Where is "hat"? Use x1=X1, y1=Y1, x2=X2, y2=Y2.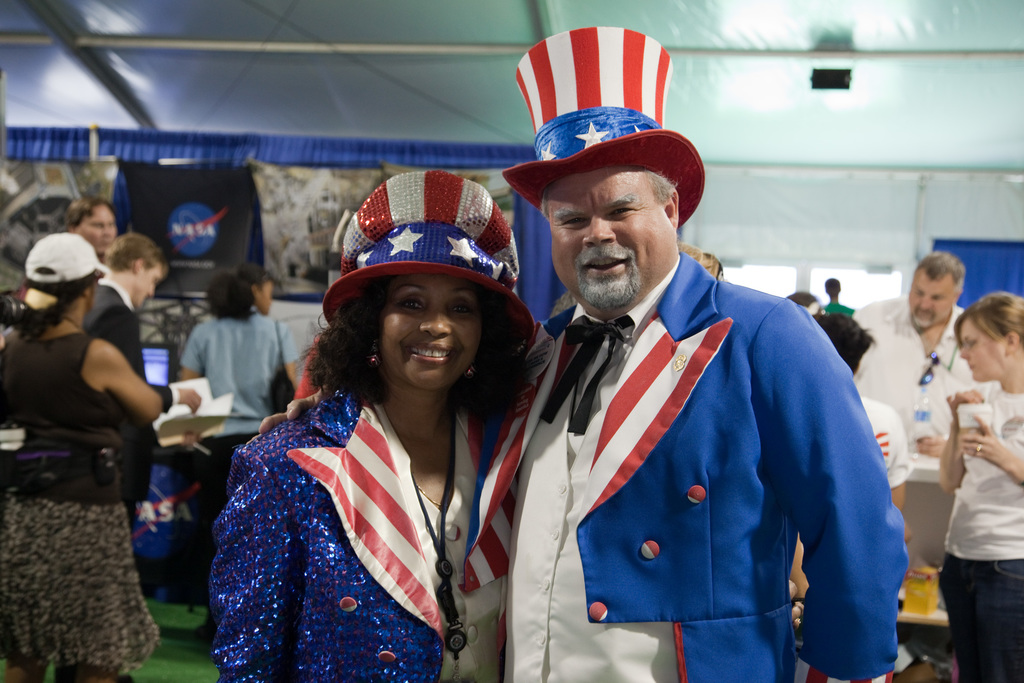
x1=504, y1=21, x2=707, y2=229.
